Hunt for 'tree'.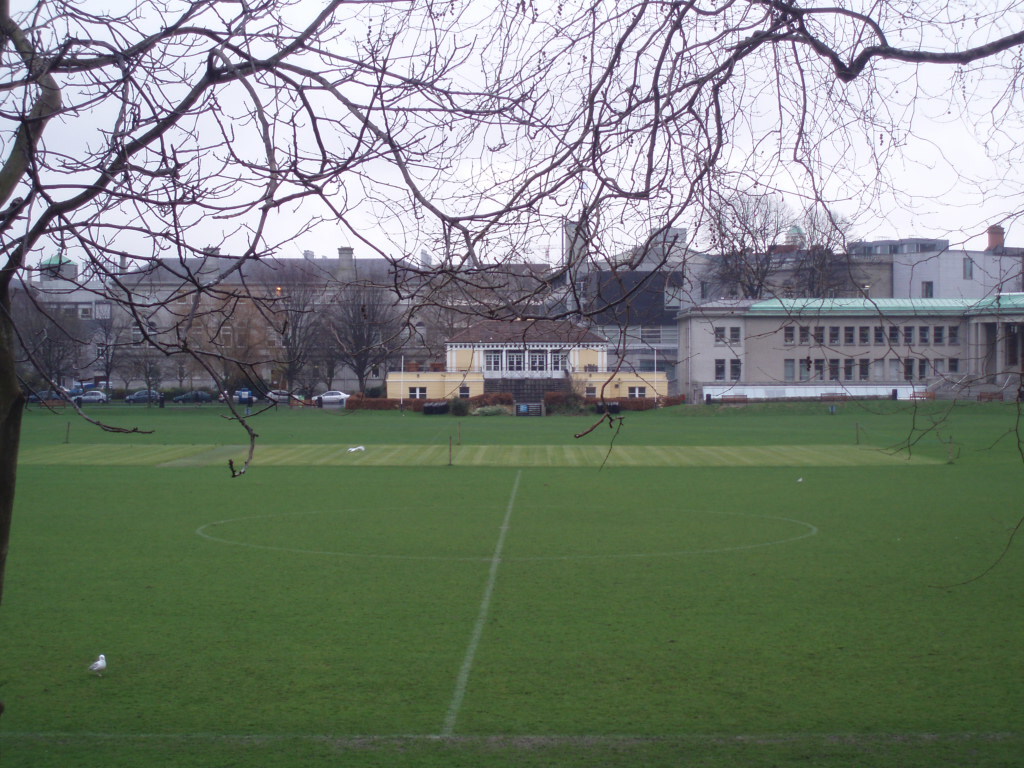
Hunted down at l=167, t=270, r=288, b=409.
